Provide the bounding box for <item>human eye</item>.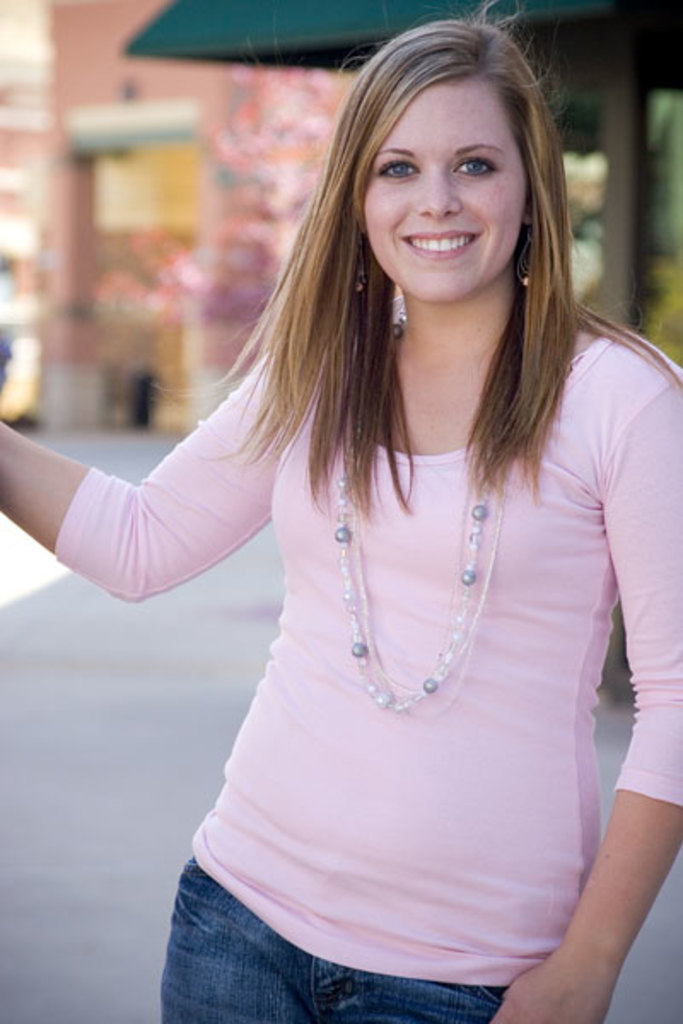
<box>372,155,423,183</box>.
